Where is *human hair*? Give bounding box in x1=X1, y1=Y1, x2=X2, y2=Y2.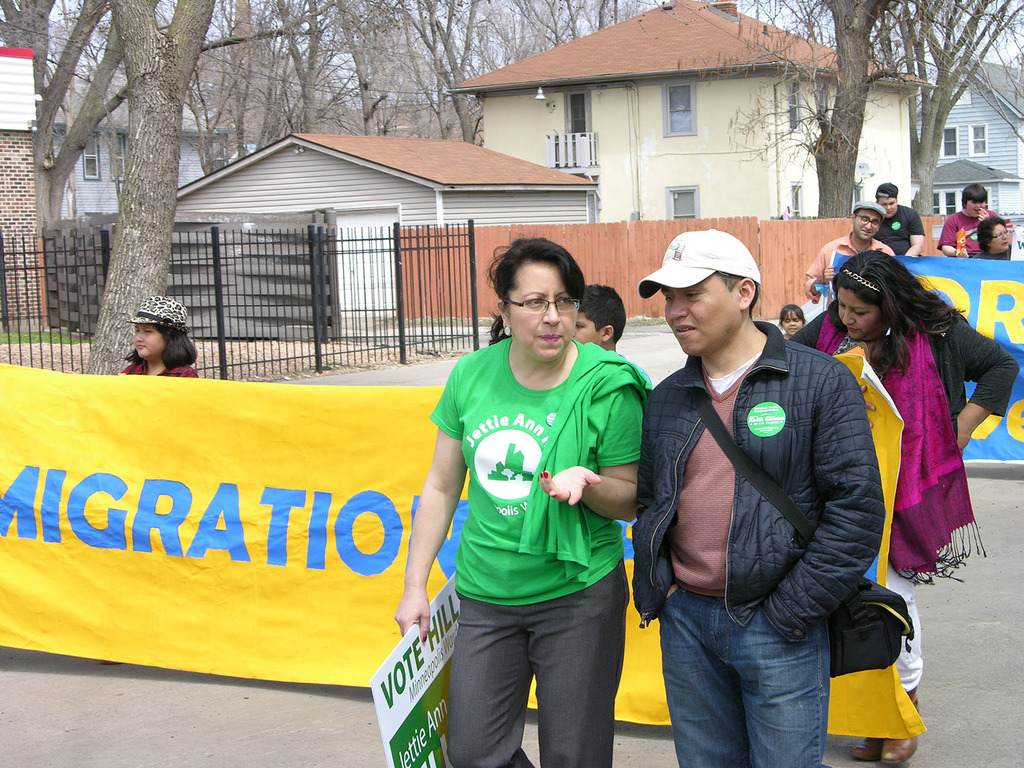
x1=123, y1=321, x2=201, y2=371.
